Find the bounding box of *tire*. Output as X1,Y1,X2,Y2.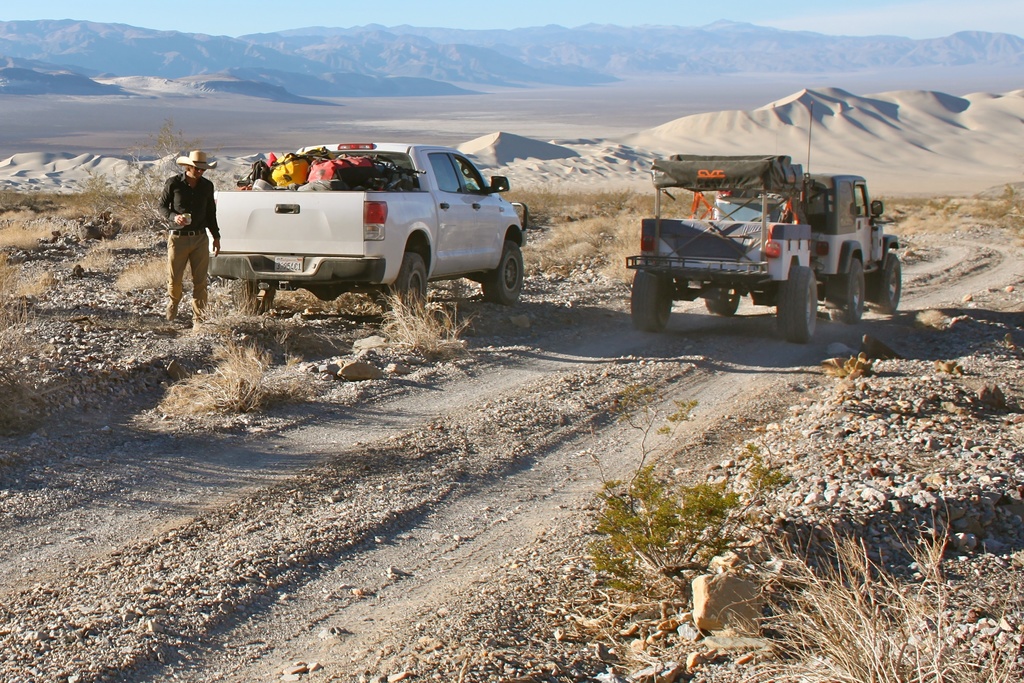
822,259,863,320.
